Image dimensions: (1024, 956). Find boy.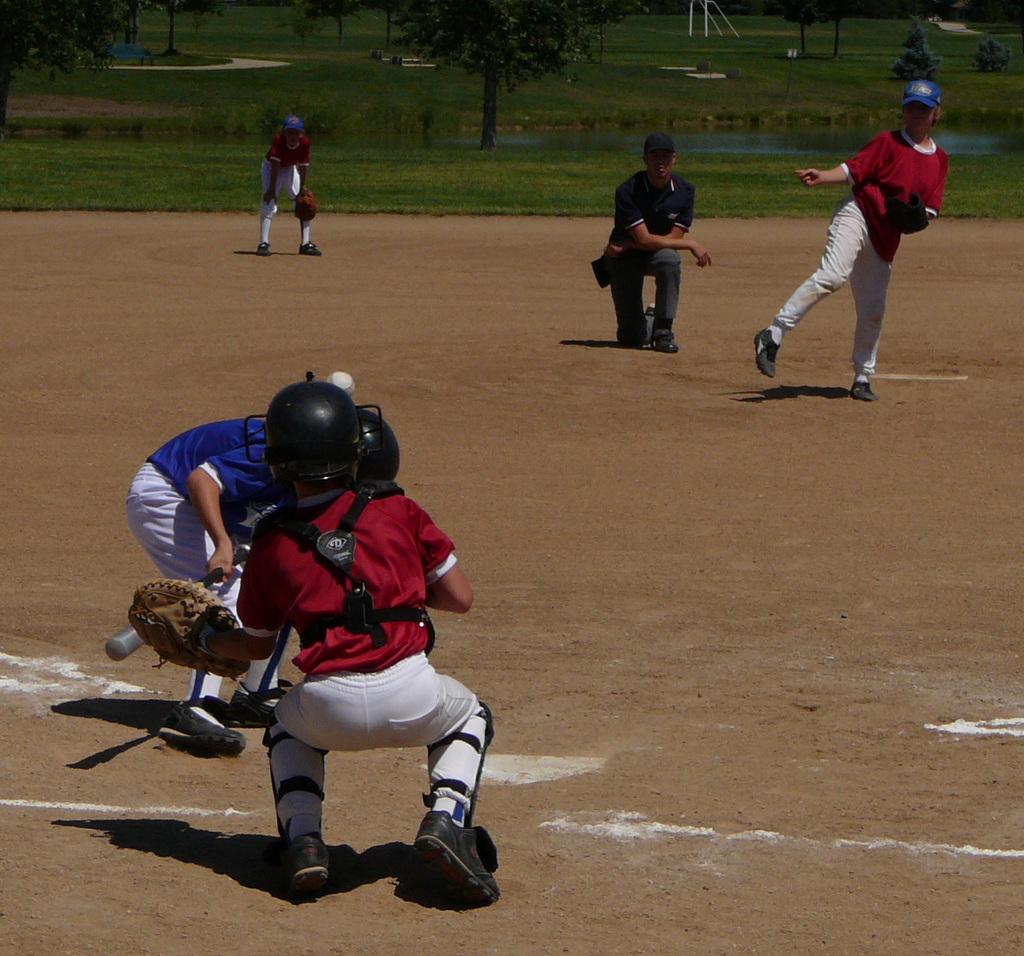
[x1=253, y1=112, x2=322, y2=240].
